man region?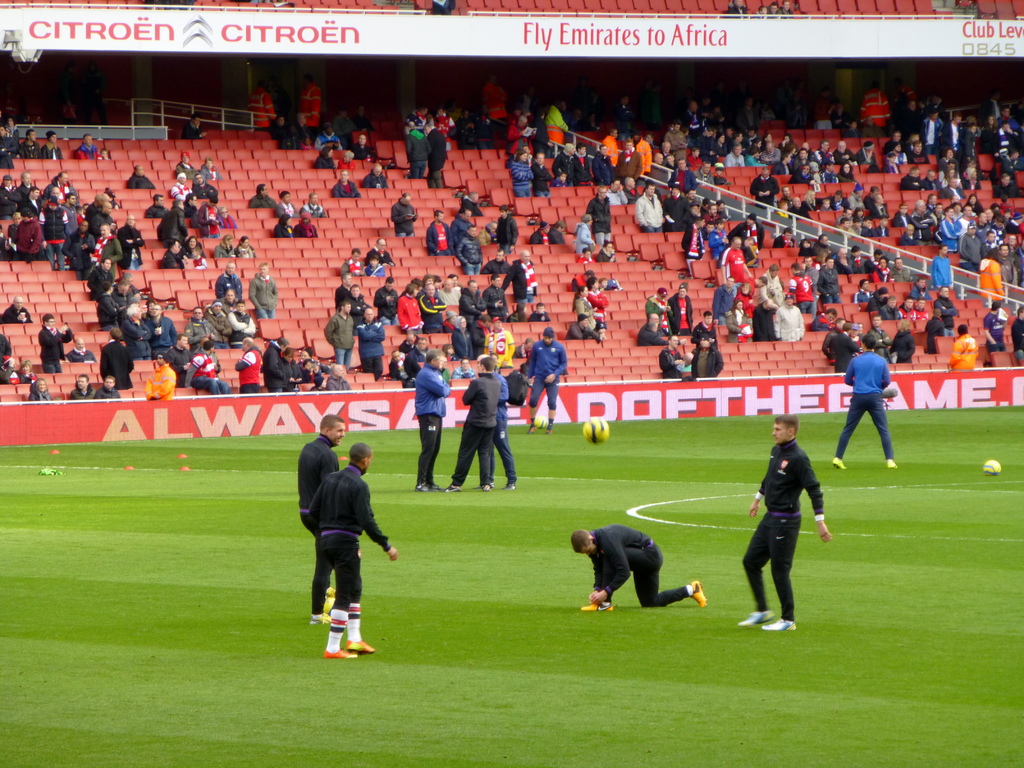
1008 303 1023 368
